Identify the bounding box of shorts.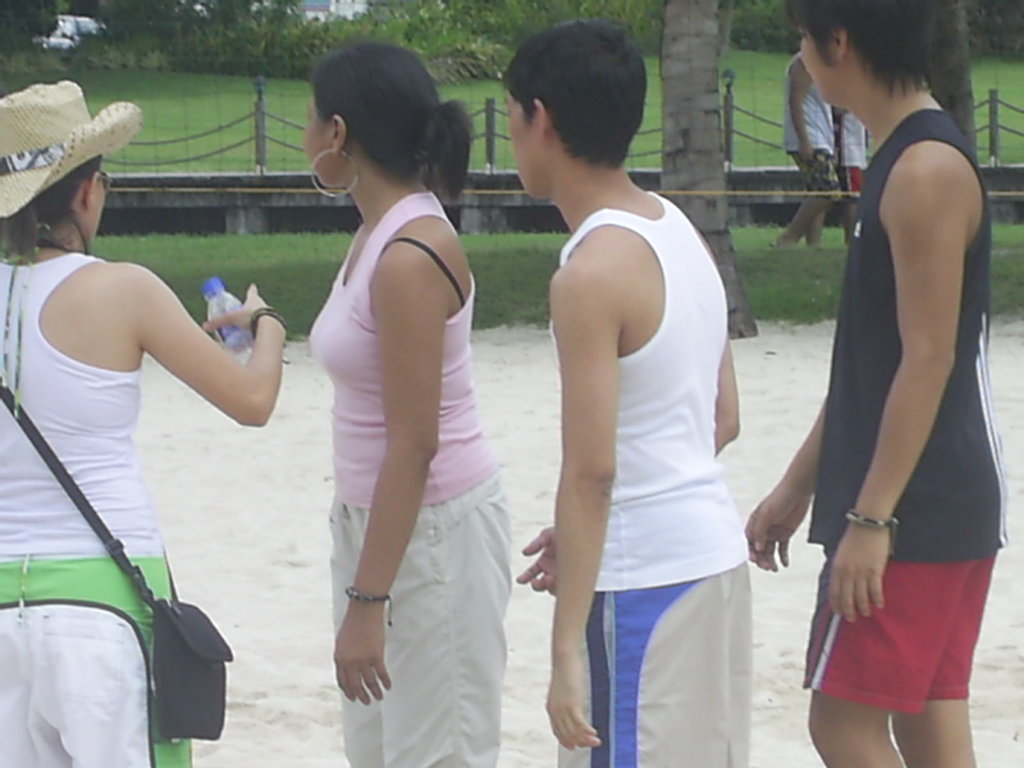
crop(788, 541, 979, 717).
